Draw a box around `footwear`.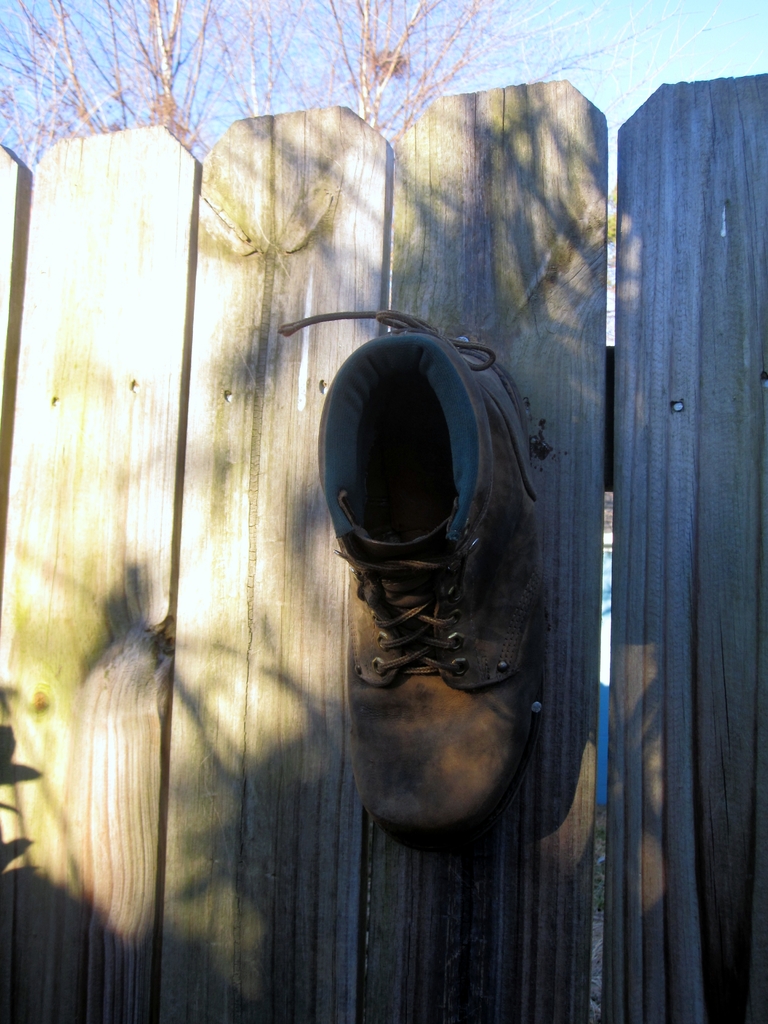
319 268 559 869.
